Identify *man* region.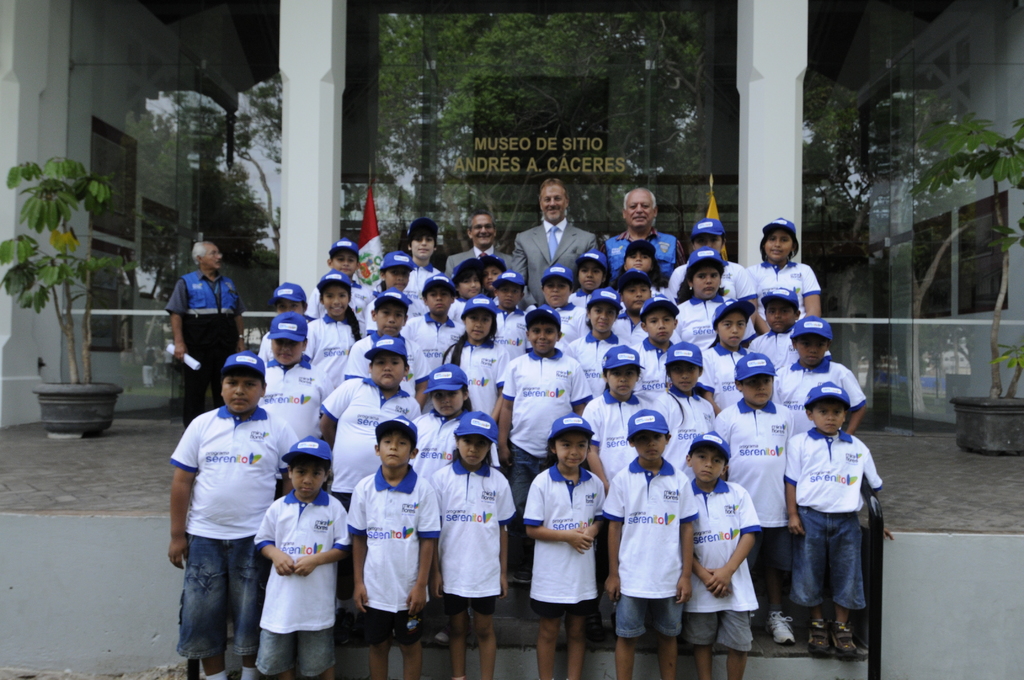
Region: 509:175:599:305.
